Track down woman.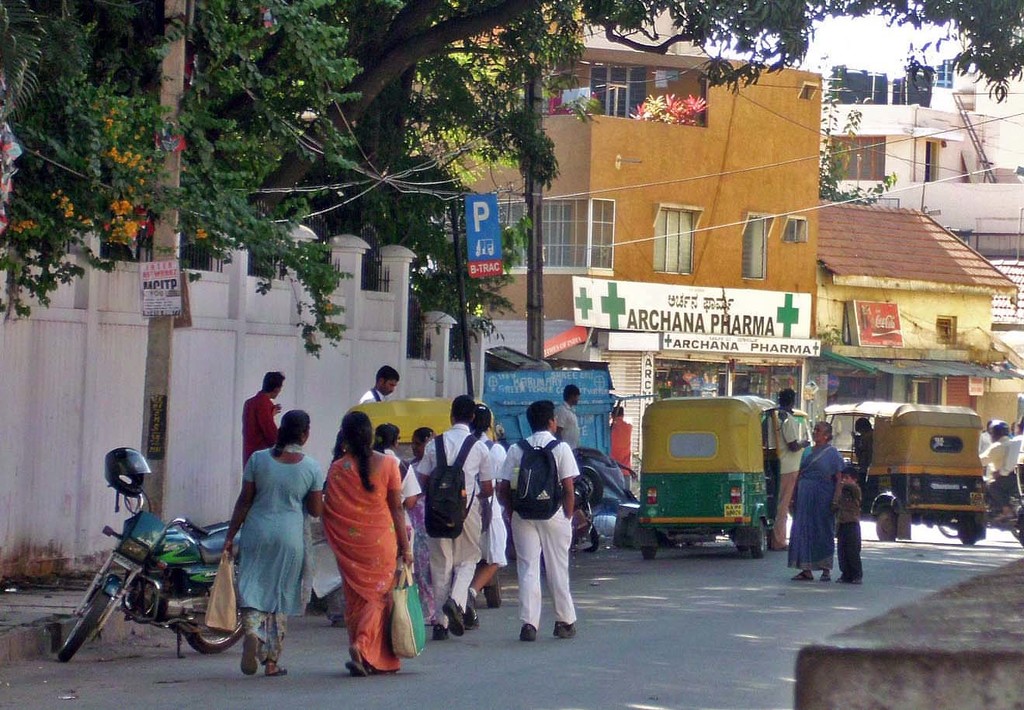
Tracked to {"left": 788, "top": 421, "right": 845, "bottom": 586}.
